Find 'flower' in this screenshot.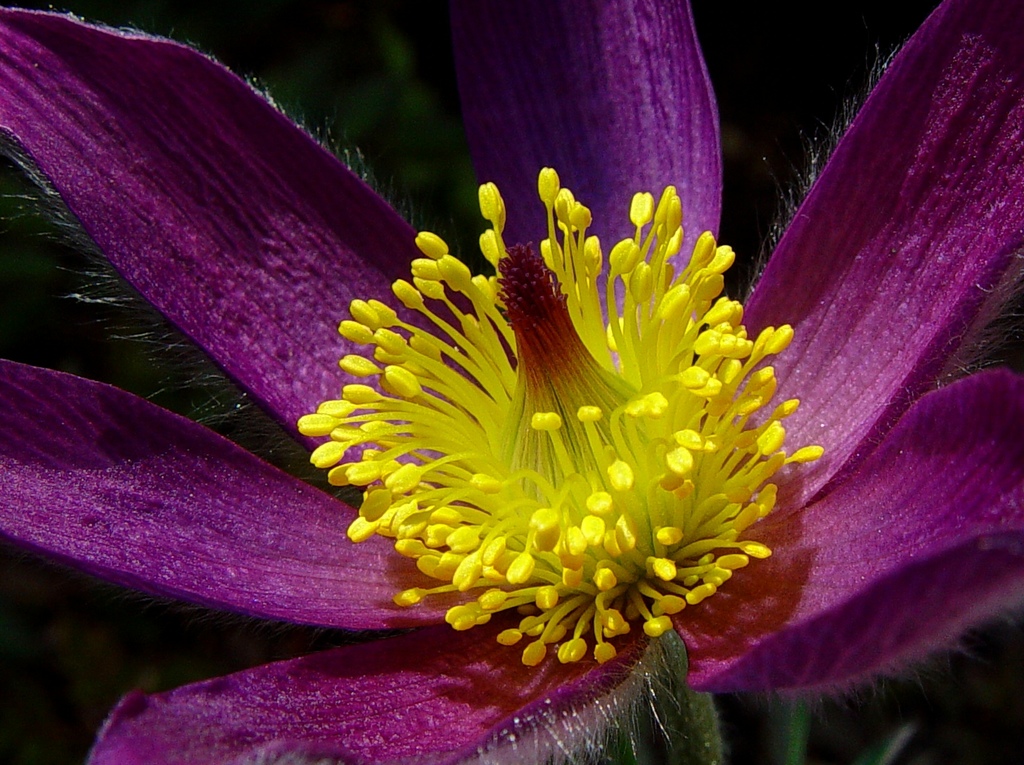
The bounding box for 'flower' is left=0, top=0, right=1023, bottom=764.
